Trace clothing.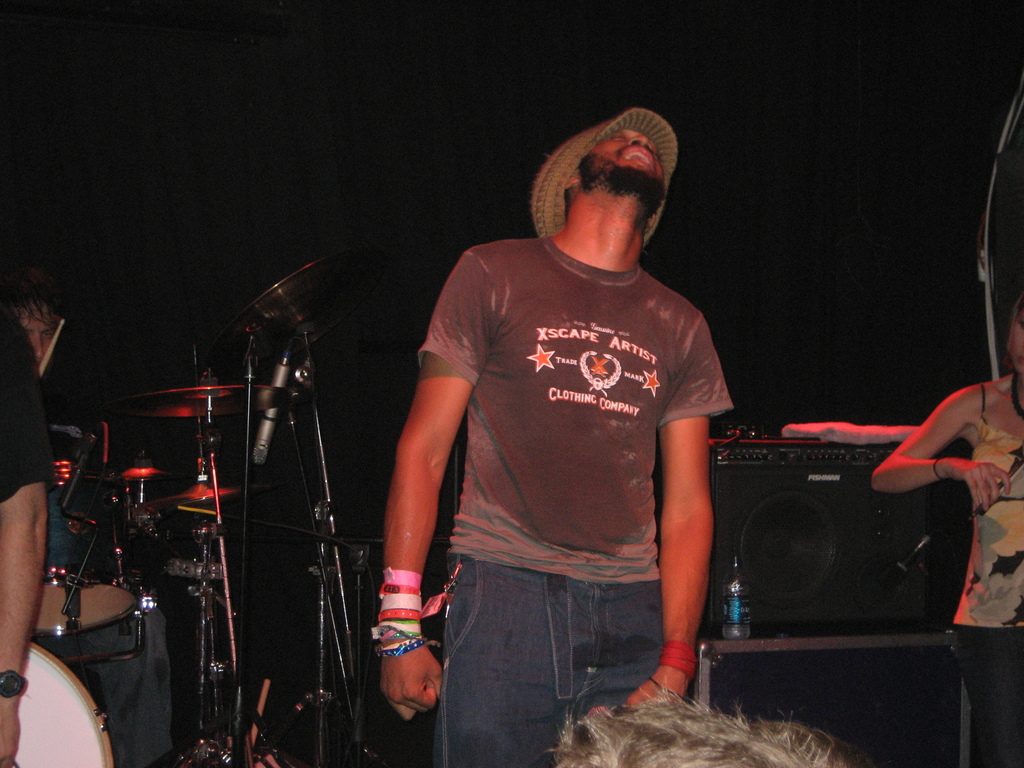
Traced to [left=399, top=208, right=730, bottom=696].
